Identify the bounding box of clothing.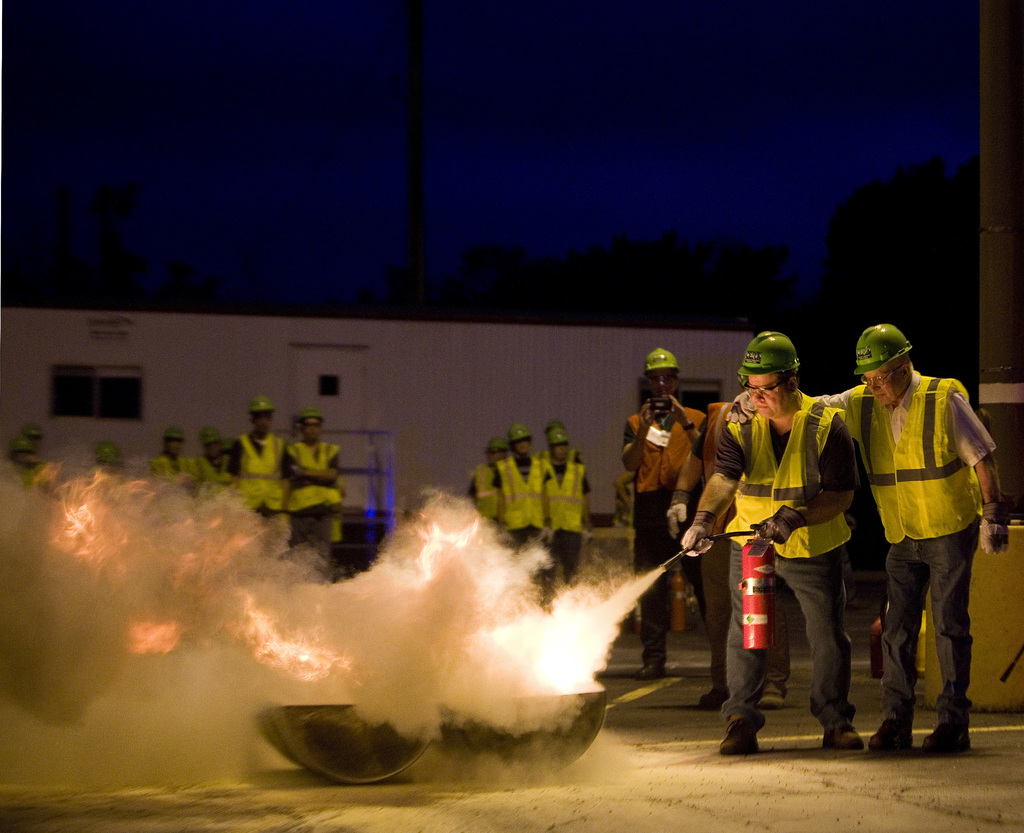
(left=547, top=462, right=591, bottom=591).
